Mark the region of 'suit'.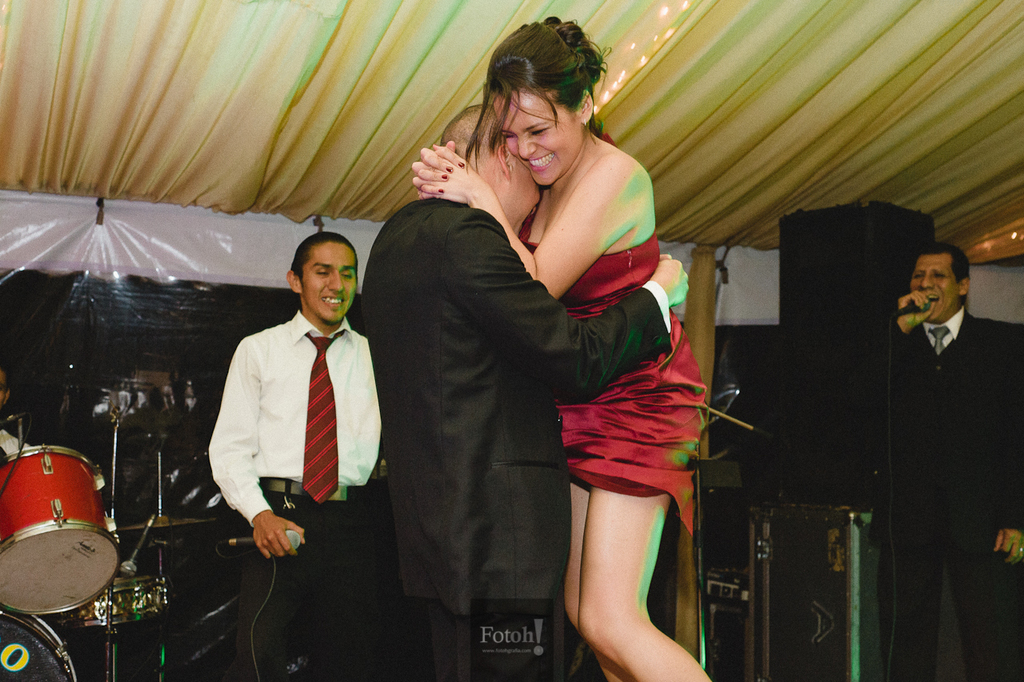
Region: (x1=825, y1=312, x2=1023, y2=681).
